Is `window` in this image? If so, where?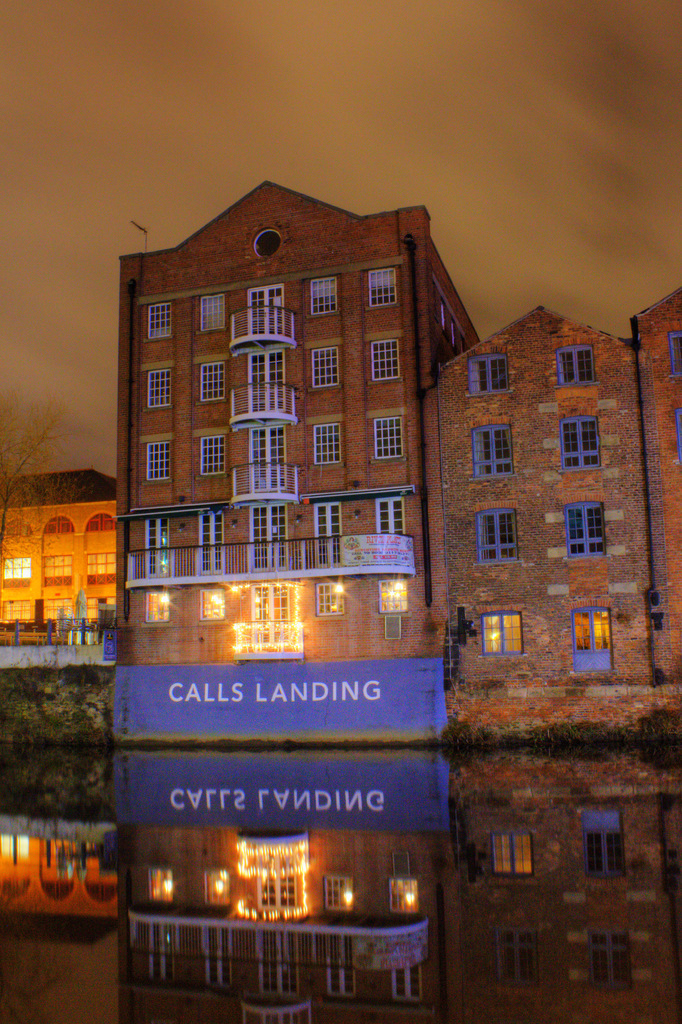
Yes, at select_region(313, 425, 344, 464).
